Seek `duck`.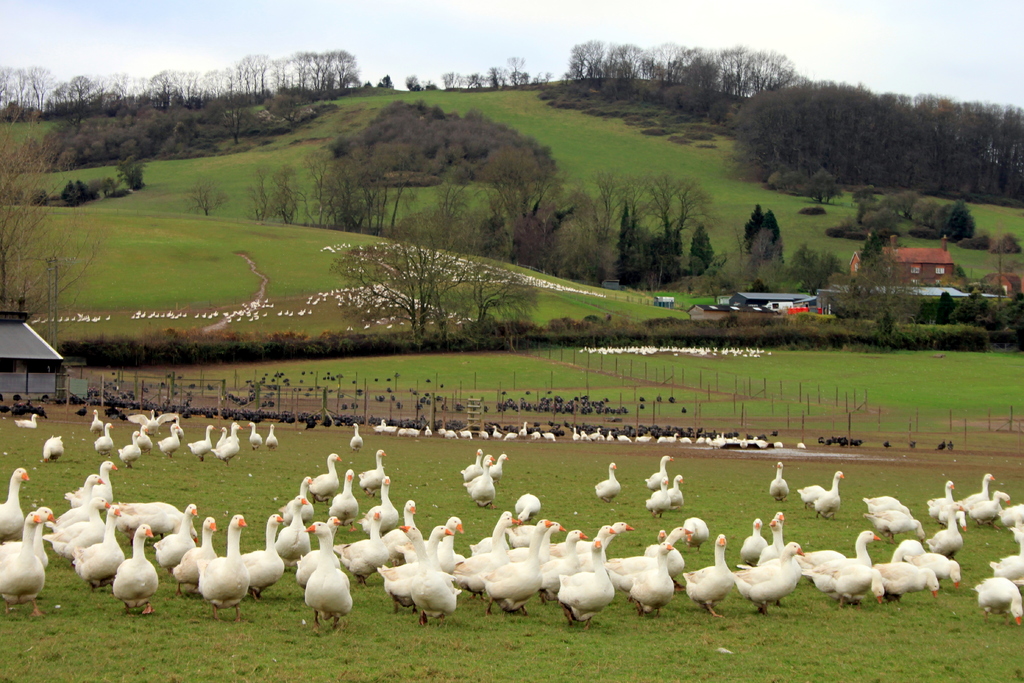
<region>374, 420, 388, 429</region>.
